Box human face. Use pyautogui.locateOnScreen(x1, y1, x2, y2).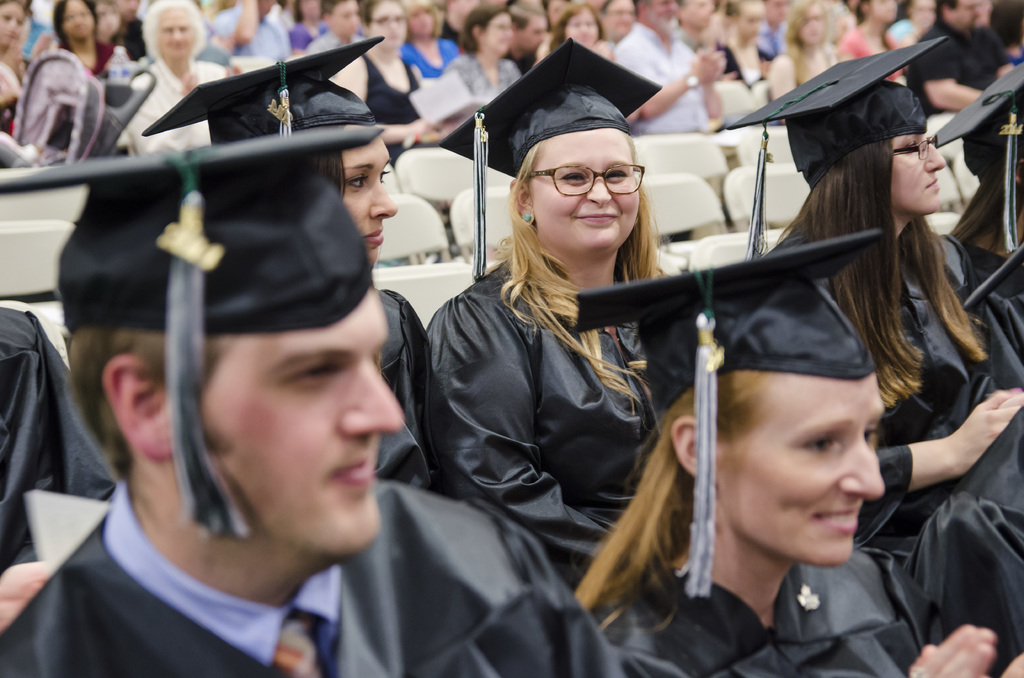
pyautogui.locateOnScreen(481, 15, 511, 54).
